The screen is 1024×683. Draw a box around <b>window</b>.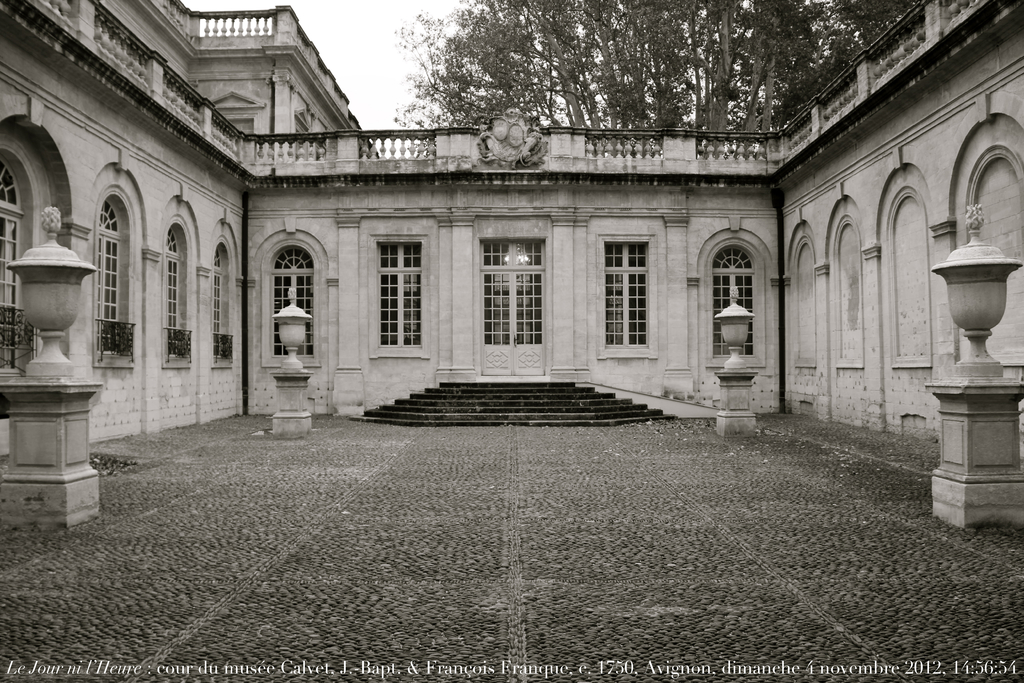
(593,212,660,361).
